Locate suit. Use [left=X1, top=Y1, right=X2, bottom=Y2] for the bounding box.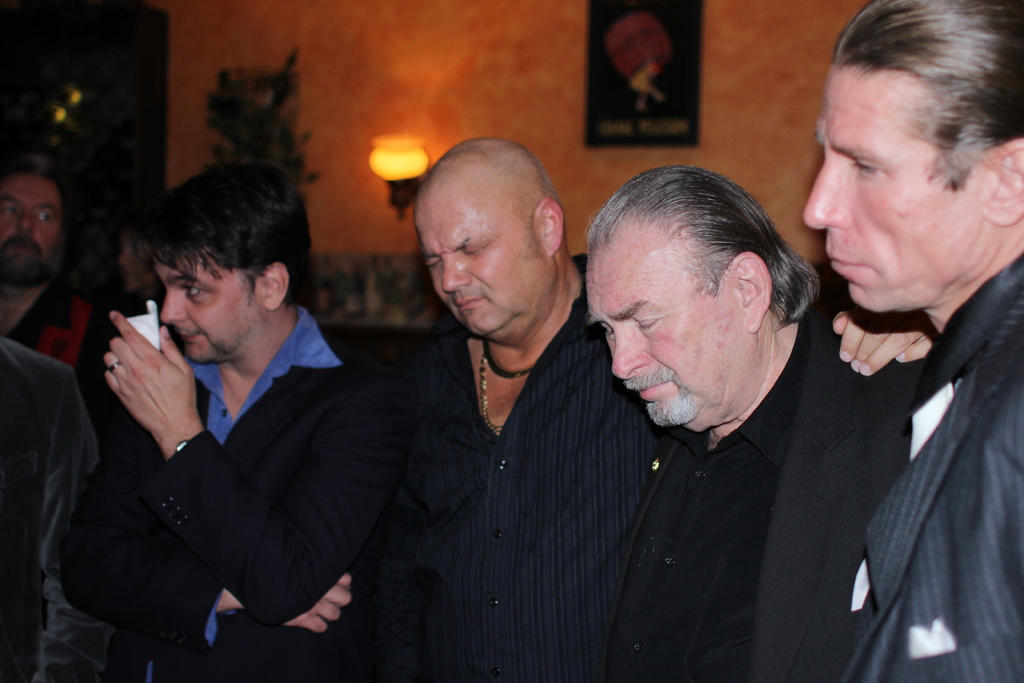
[left=58, top=207, right=422, bottom=658].
